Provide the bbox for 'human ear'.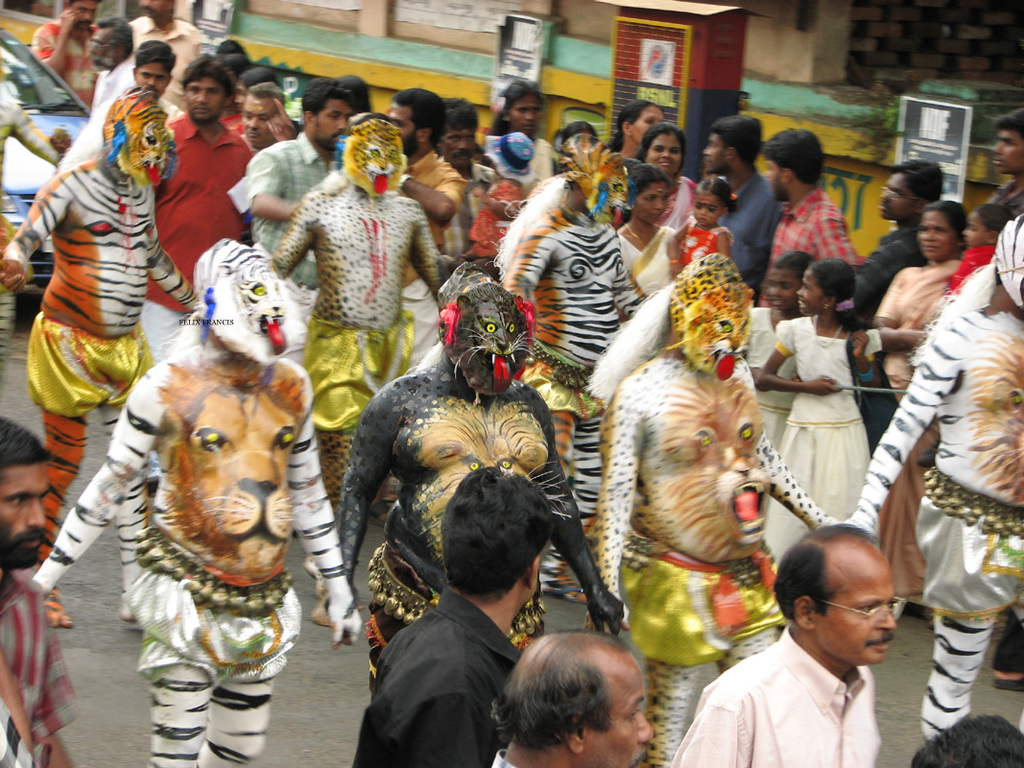
bbox=[780, 168, 794, 182].
